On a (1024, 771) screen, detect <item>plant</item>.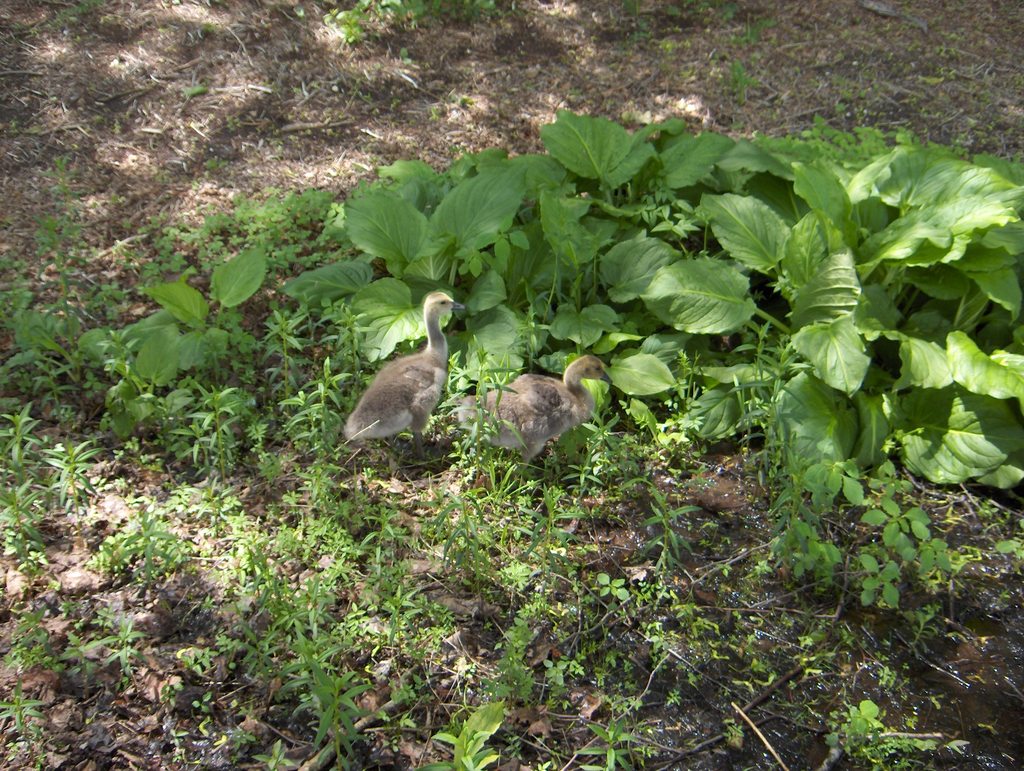
<box>297,601,383,763</box>.
